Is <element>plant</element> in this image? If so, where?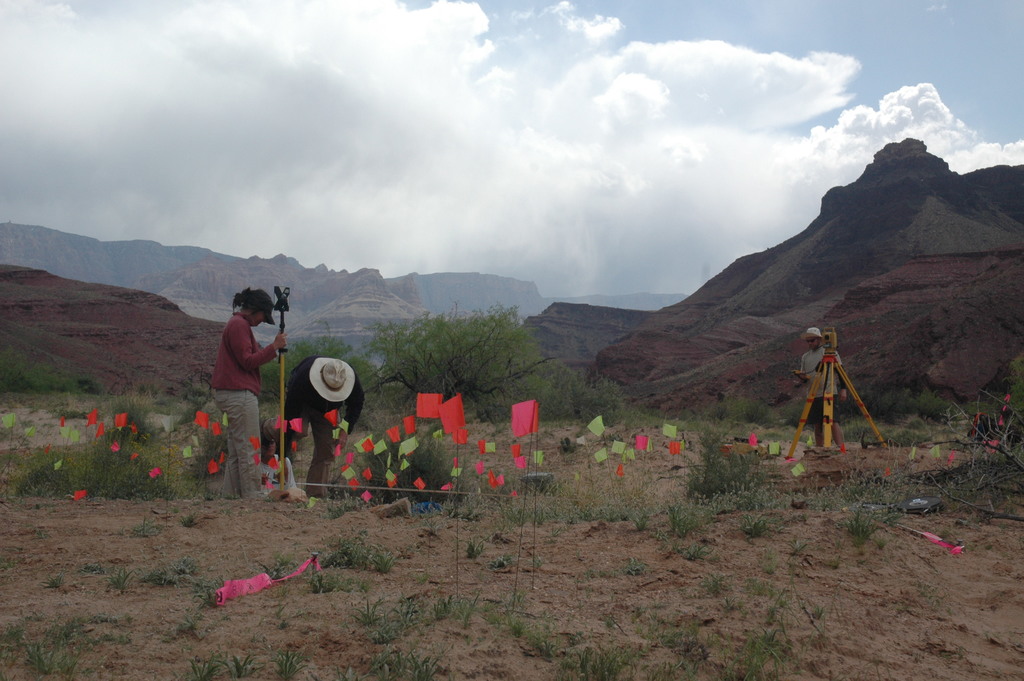
Yes, at pyautogui.locateOnScreen(45, 573, 62, 594).
